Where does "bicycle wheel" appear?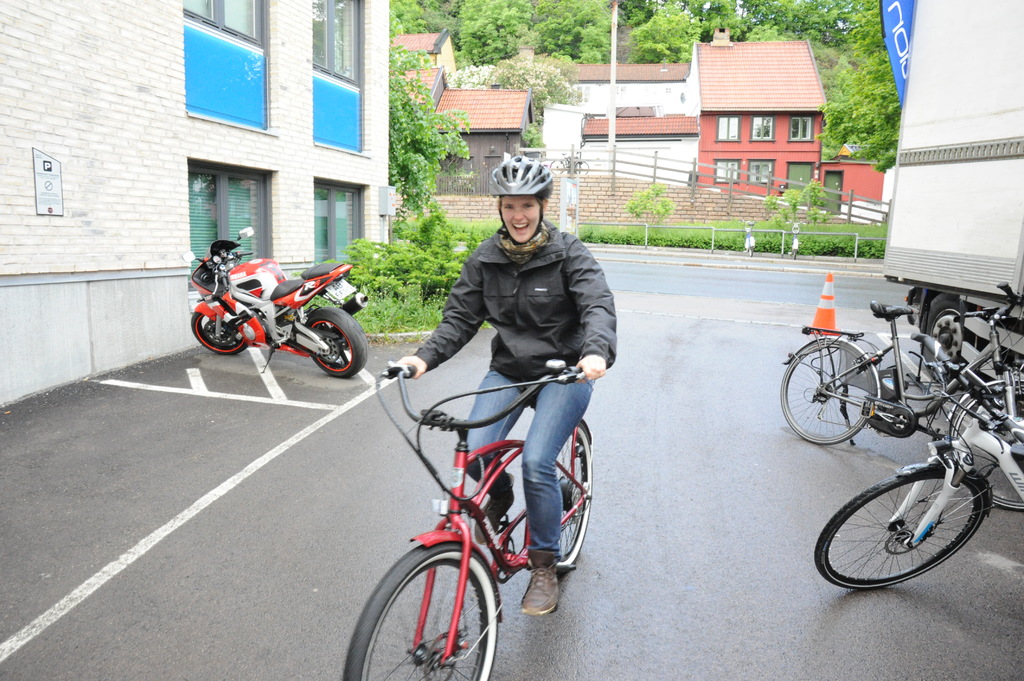
Appears at [369,533,515,670].
